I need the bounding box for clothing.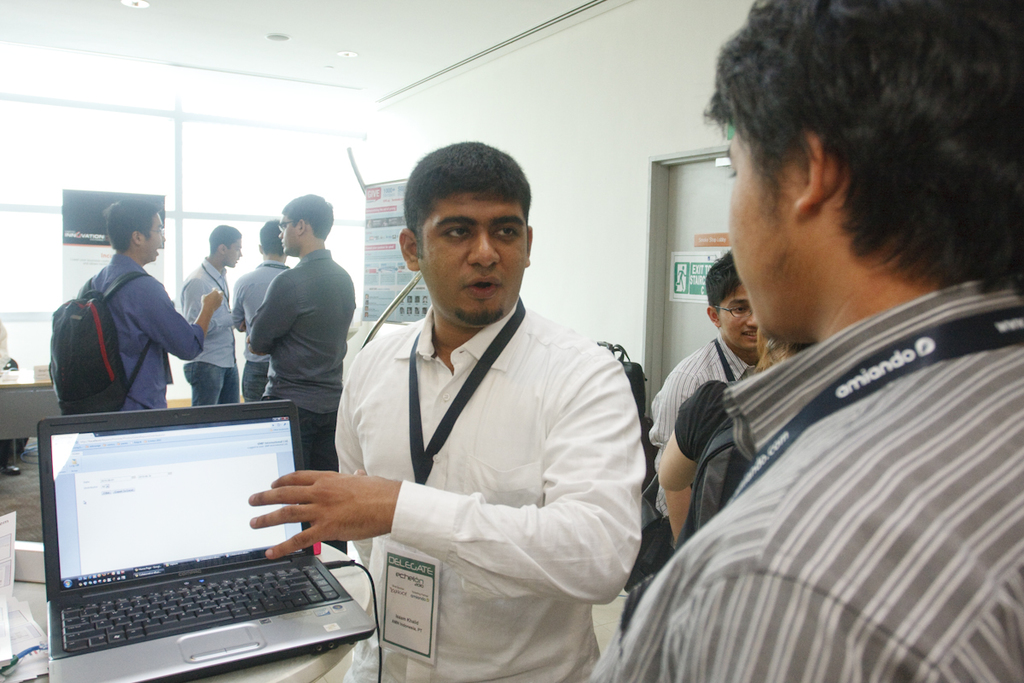
Here it is: (612,272,1023,679).
